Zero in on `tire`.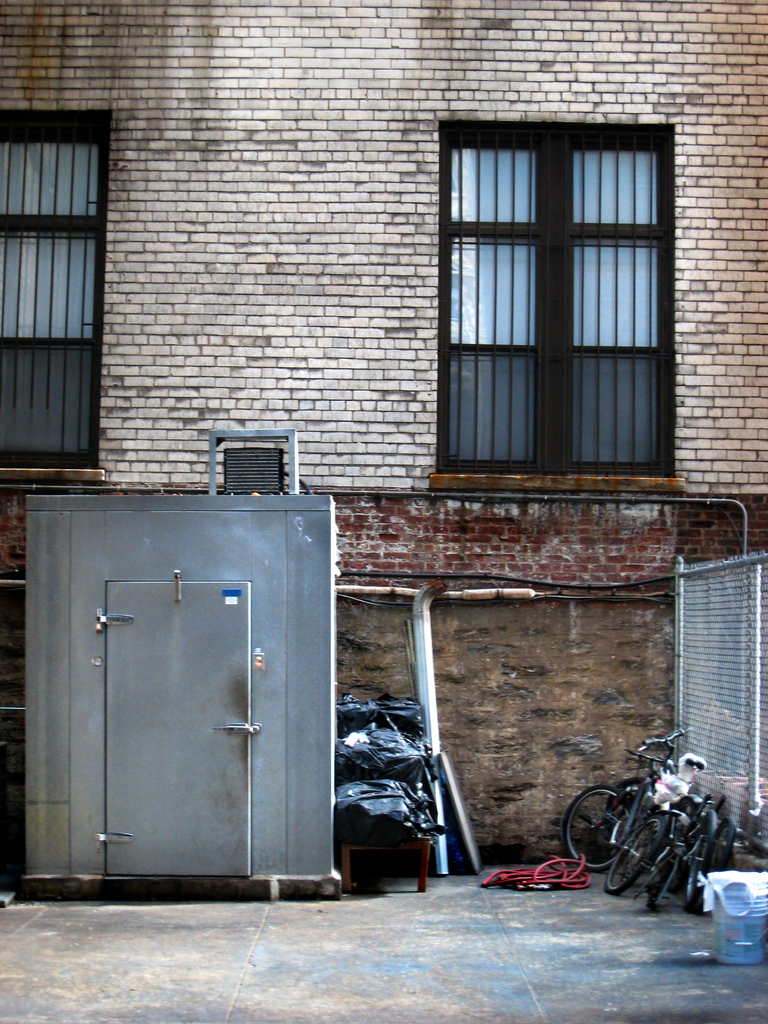
Zeroed in: {"left": 611, "top": 813, "right": 662, "bottom": 895}.
